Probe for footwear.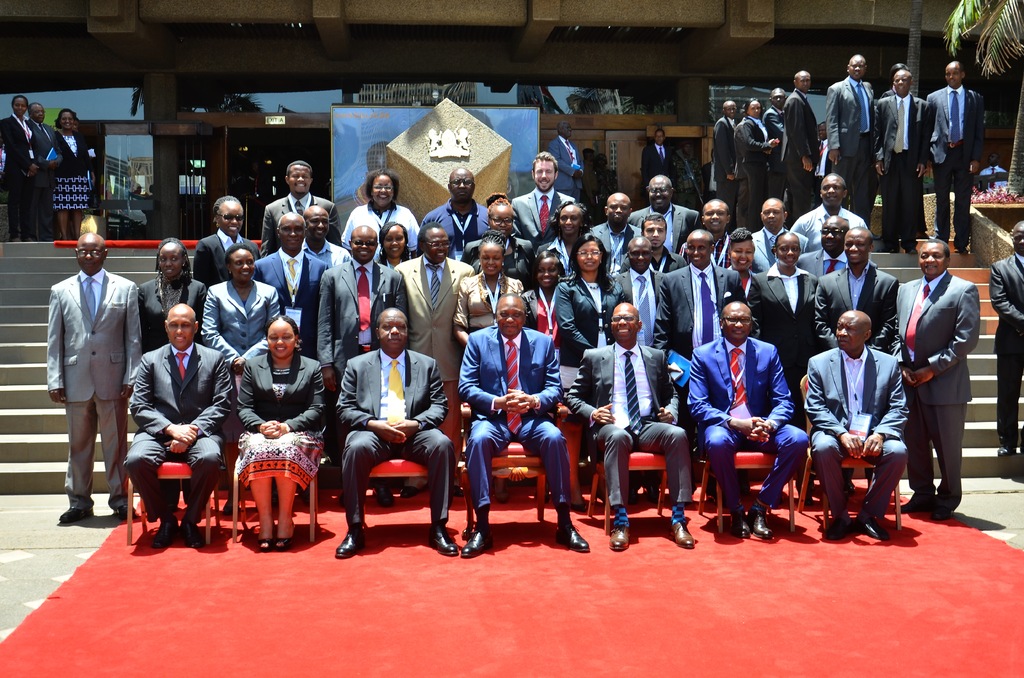
Probe result: detection(659, 515, 694, 542).
